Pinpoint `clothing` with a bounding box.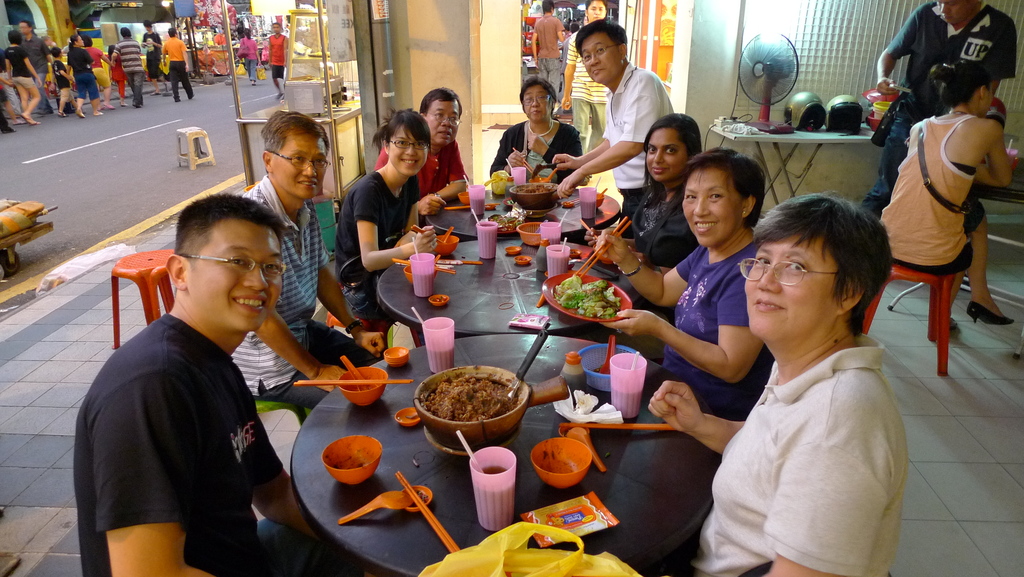
{"left": 5, "top": 45, "right": 34, "bottom": 83}.
